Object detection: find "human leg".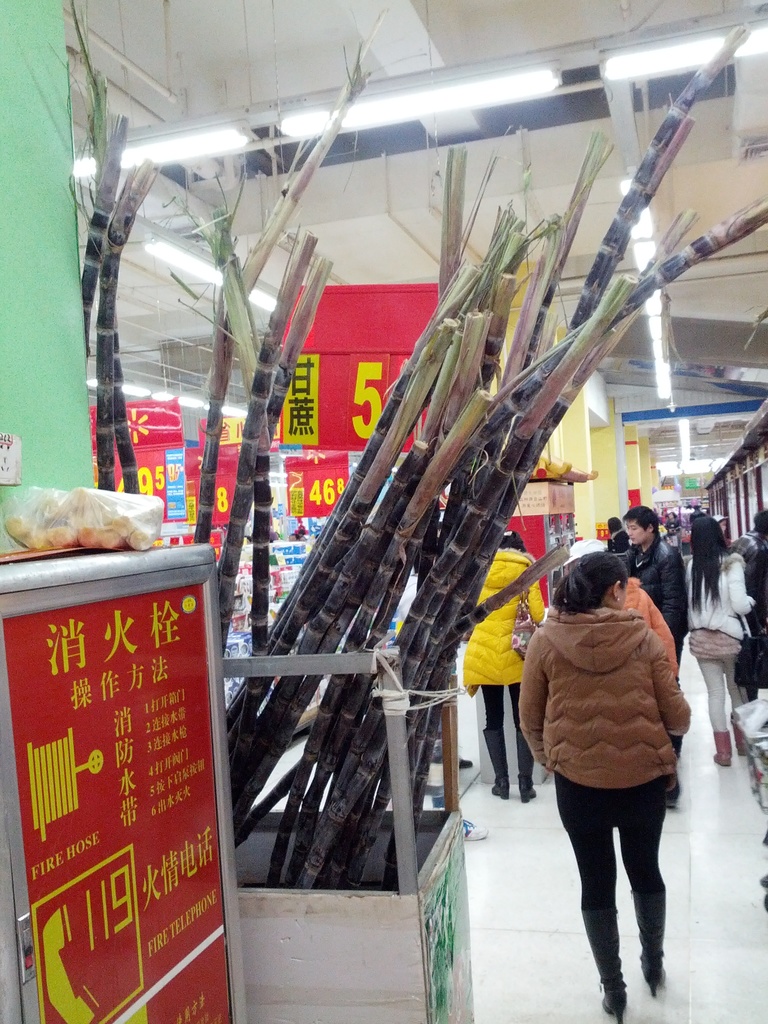
x1=694 y1=660 x2=732 y2=764.
